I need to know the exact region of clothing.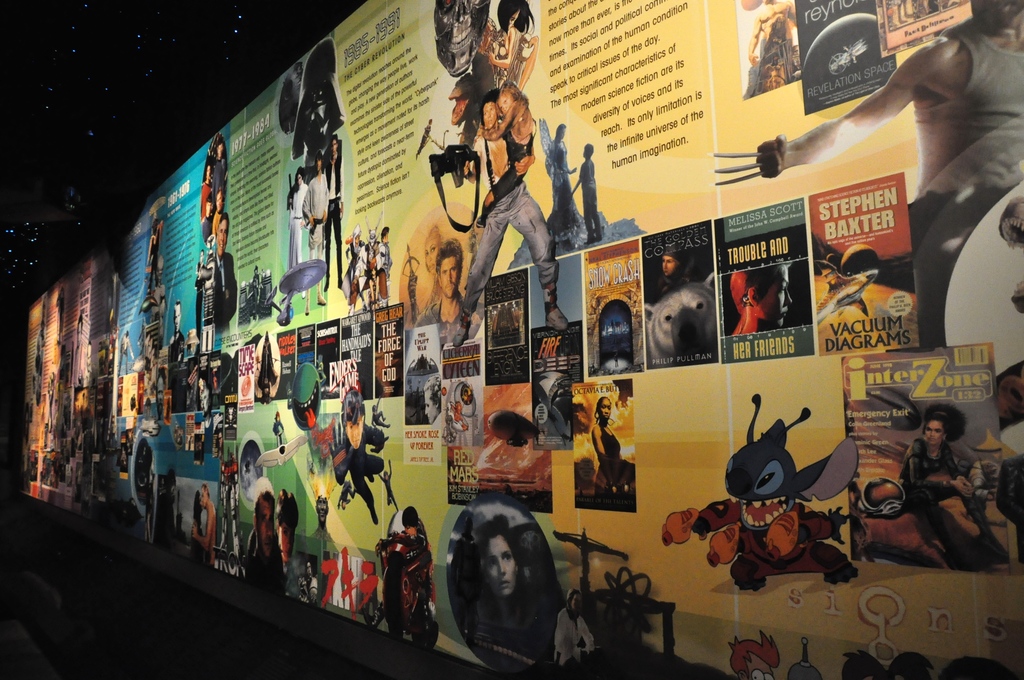
Region: (left=301, top=177, right=329, bottom=291).
